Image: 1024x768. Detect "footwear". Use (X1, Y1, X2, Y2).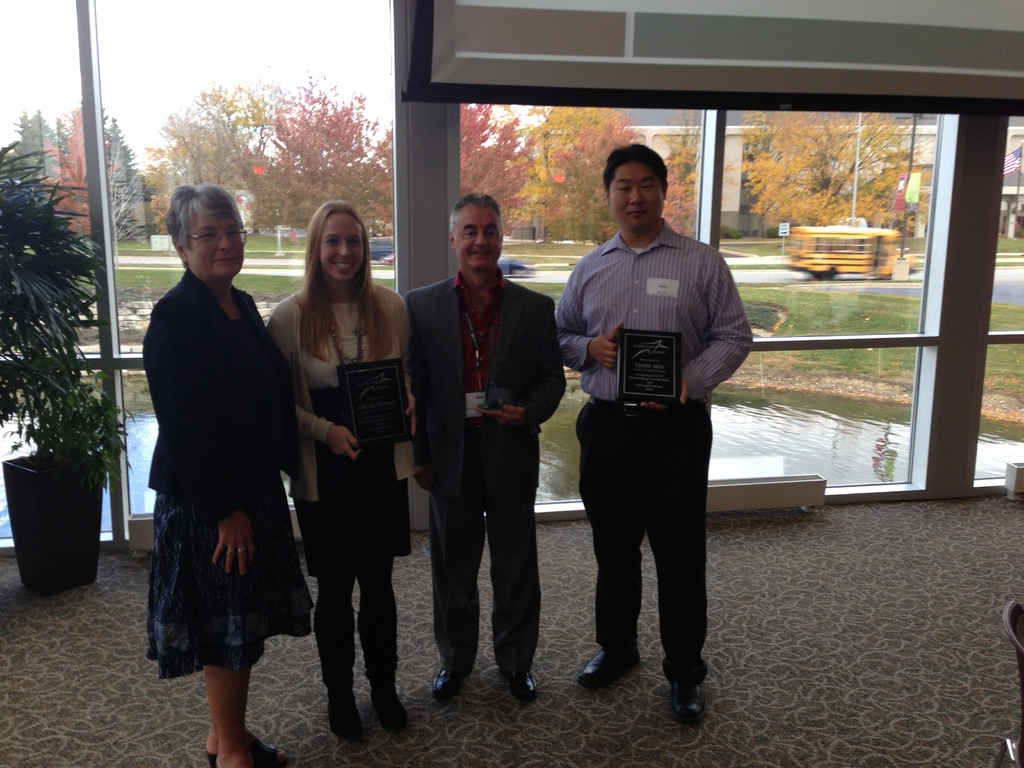
(506, 672, 532, 705).
